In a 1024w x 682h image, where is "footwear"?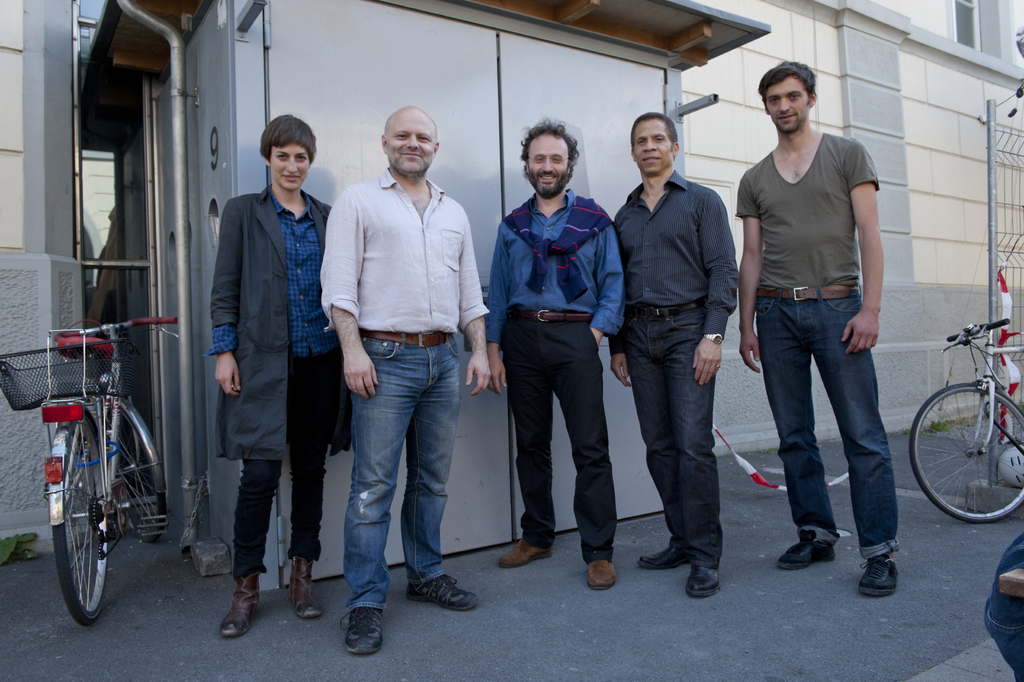
<region>406, 574, 478, 611</region>.
